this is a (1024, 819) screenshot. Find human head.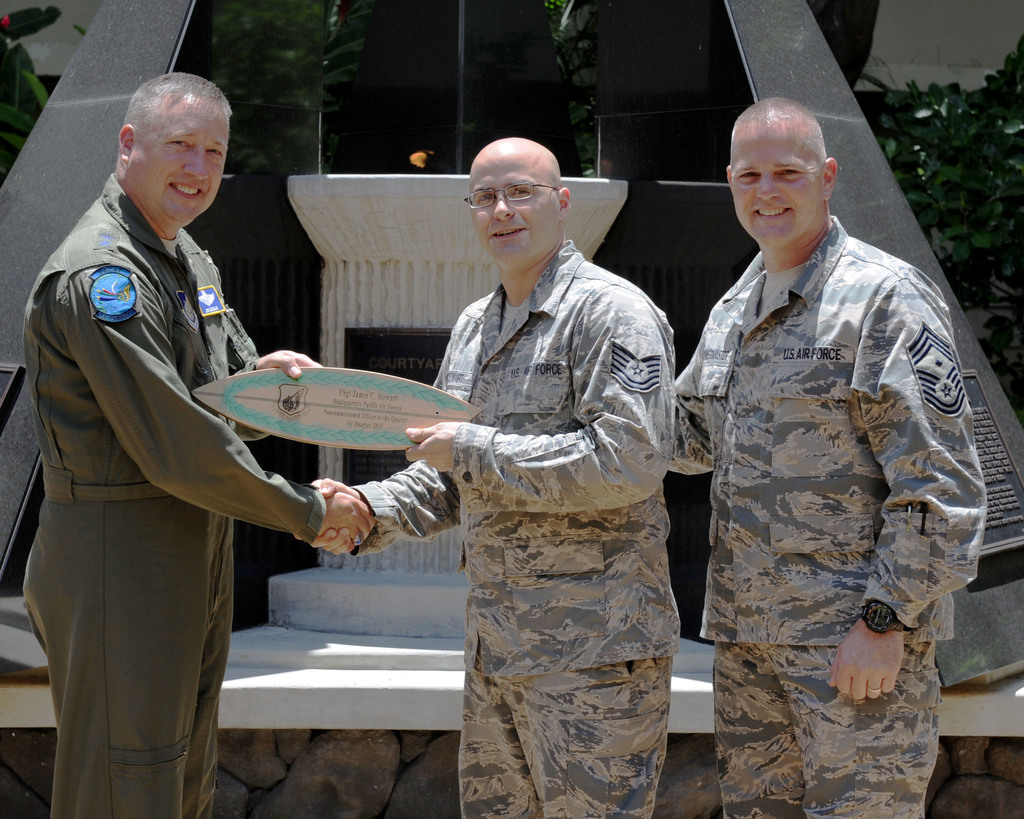
Bounding box: locate(109, 77, 227, 204).
